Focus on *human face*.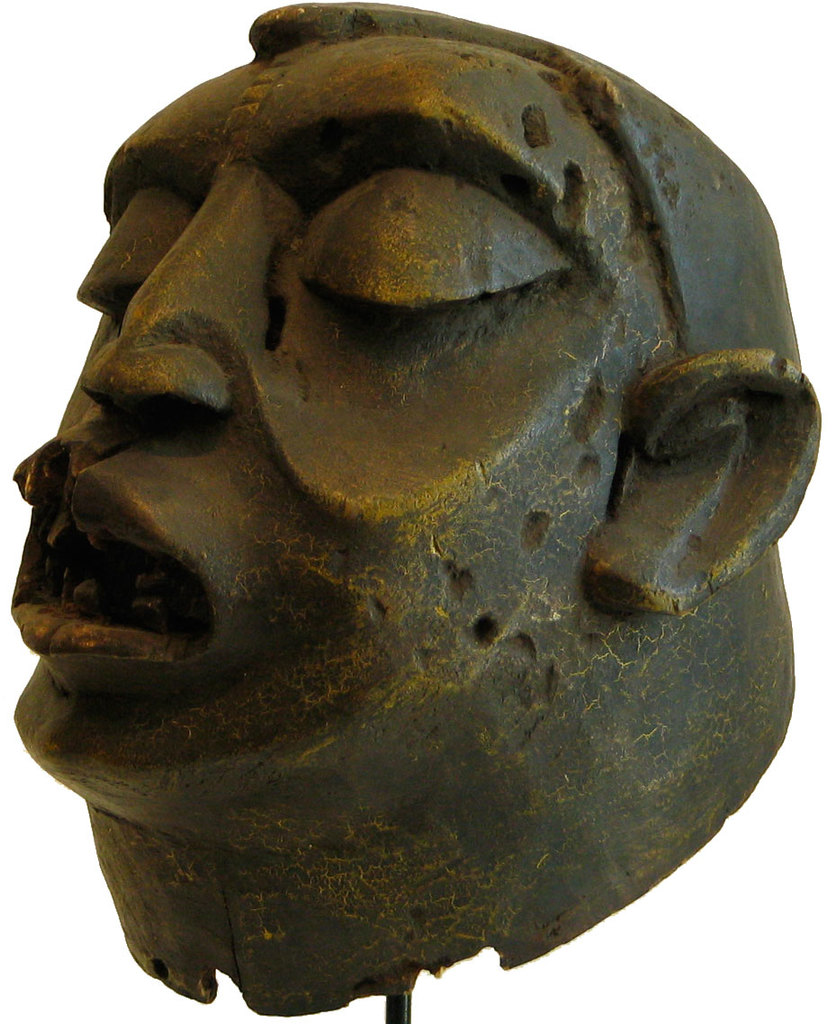
Focused at (7,49,629,796).
